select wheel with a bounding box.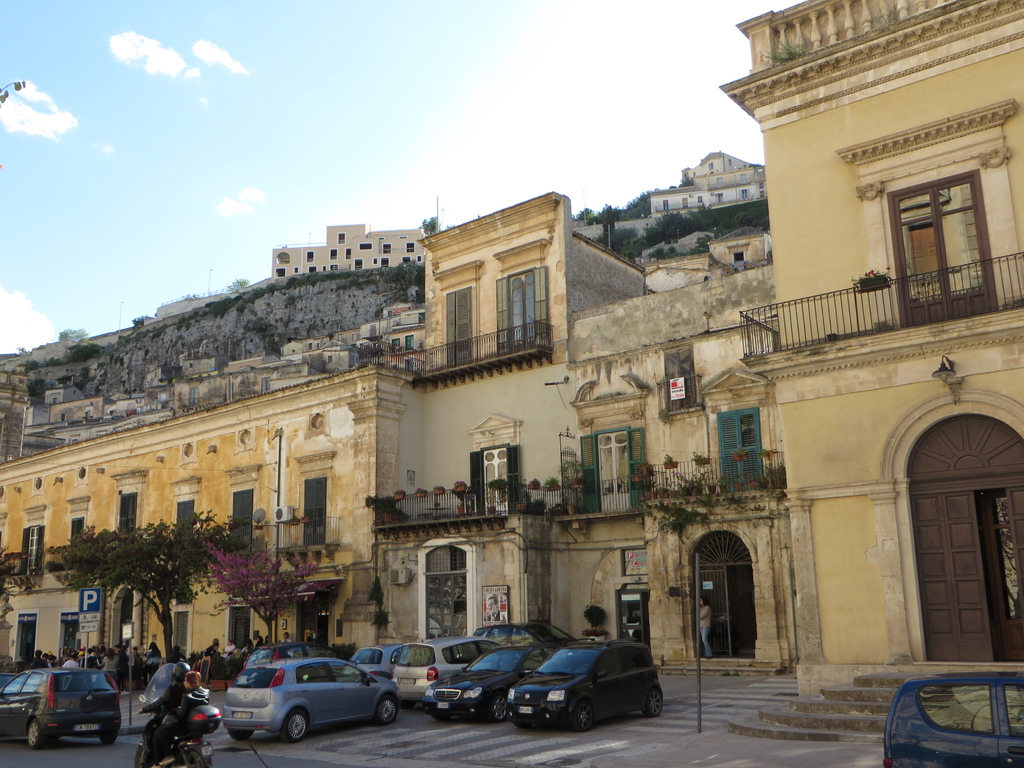
228:731:253:740.
